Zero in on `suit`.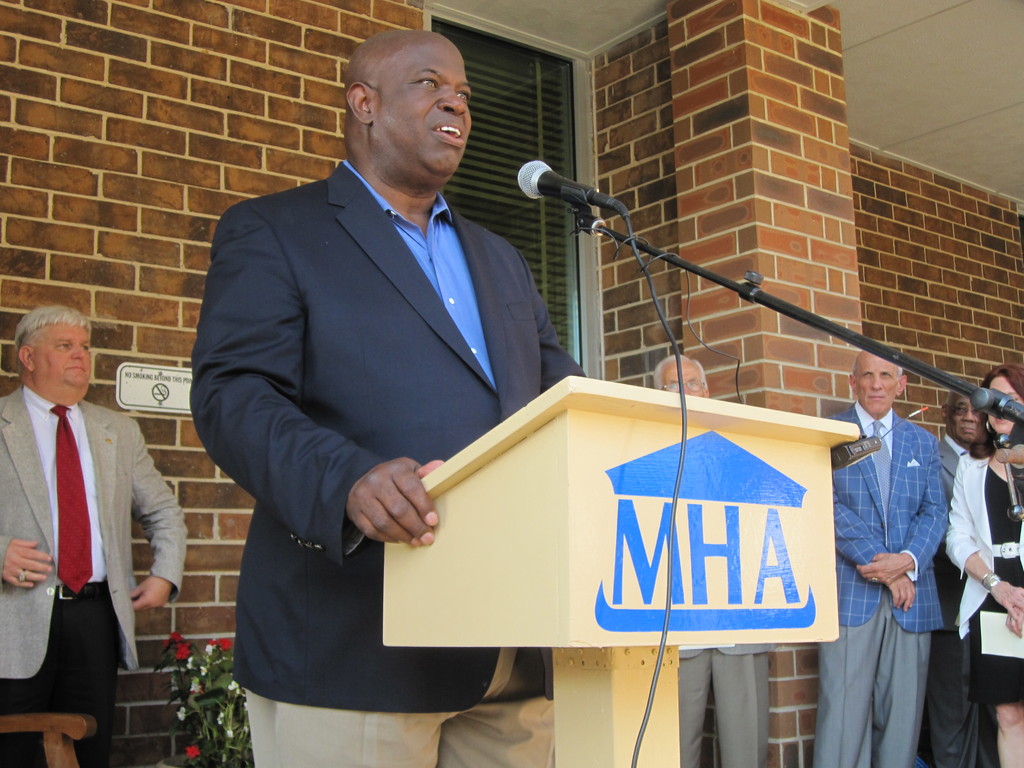
Zeroed in: (189, 159, 589, 709).
